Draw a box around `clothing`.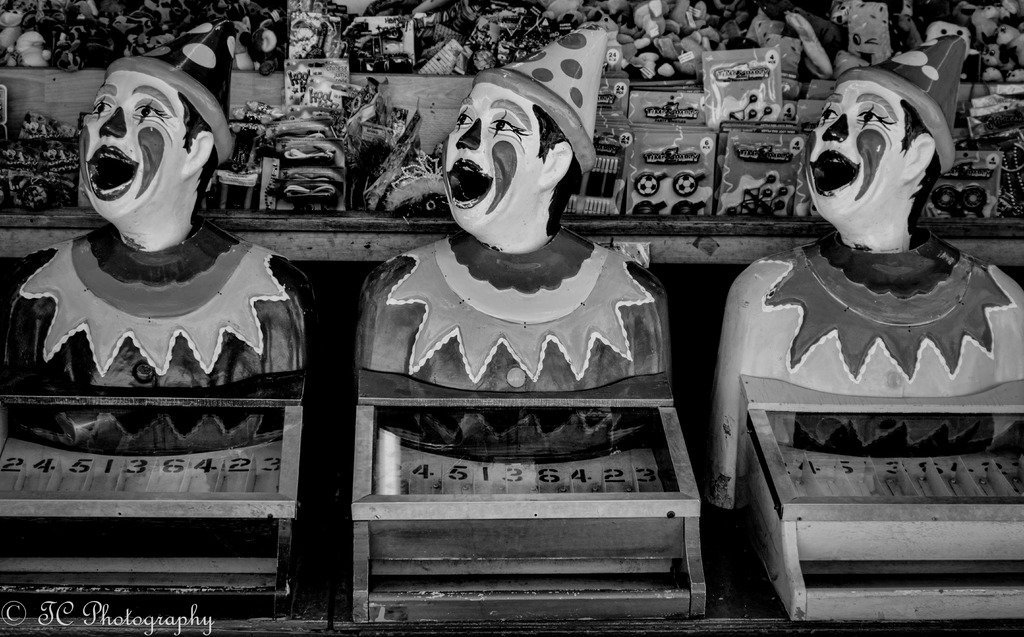
crop(703, 112, 1021, 593).
